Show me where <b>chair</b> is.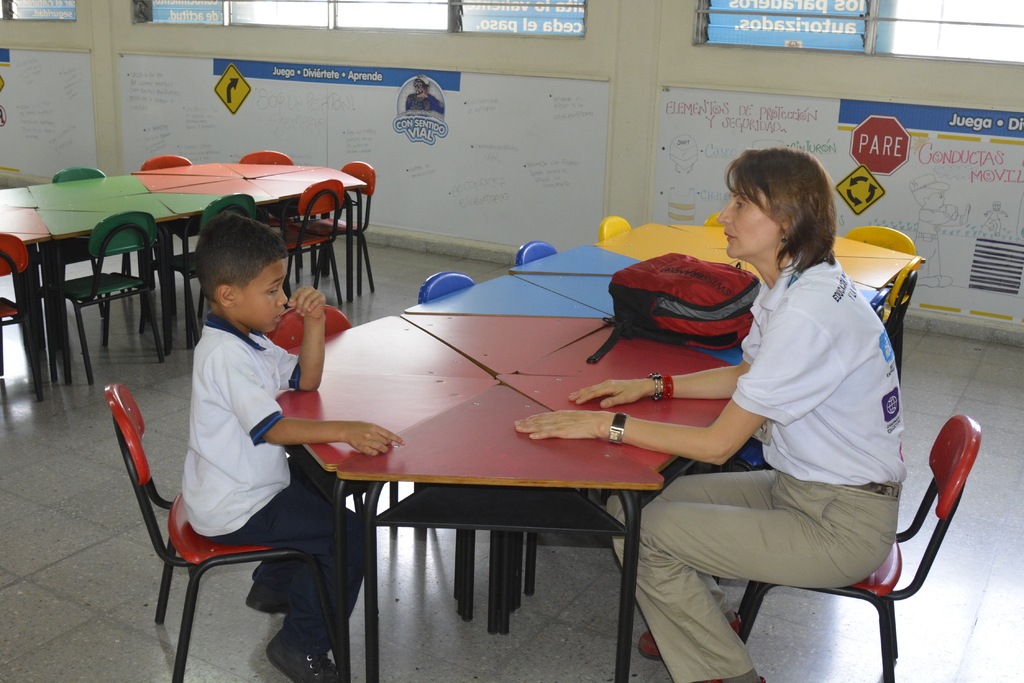
<b>chair</b> is at select_region(884, 252, 926, 381).
